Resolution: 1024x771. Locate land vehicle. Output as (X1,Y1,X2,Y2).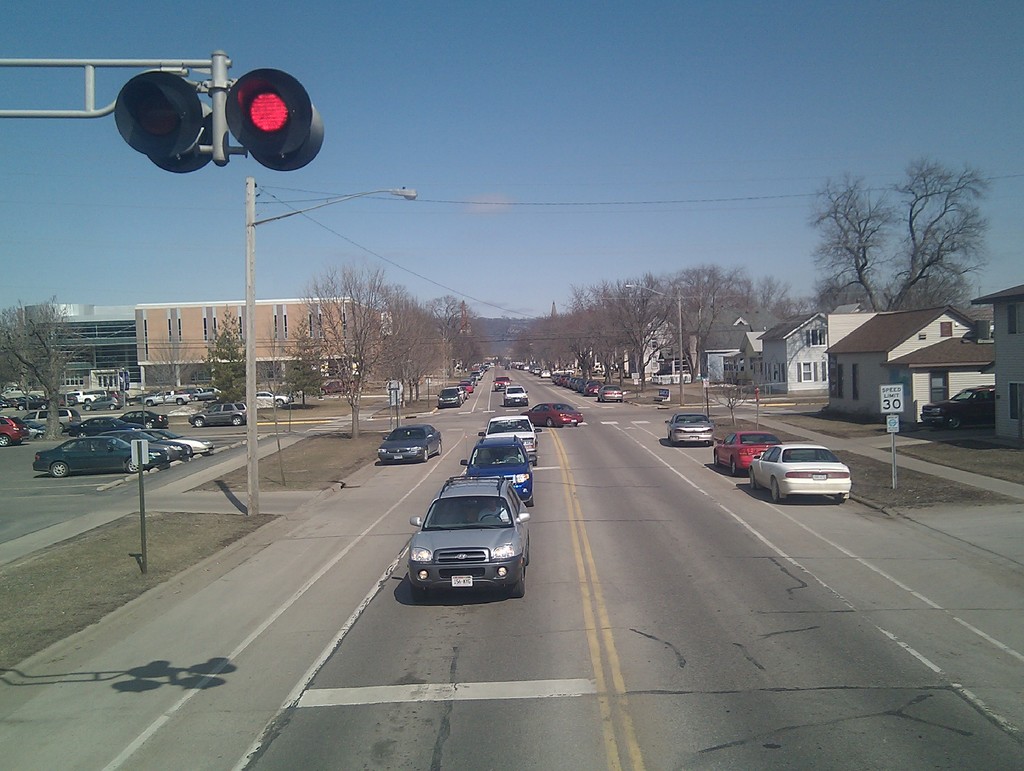
(741,434,858,507).
